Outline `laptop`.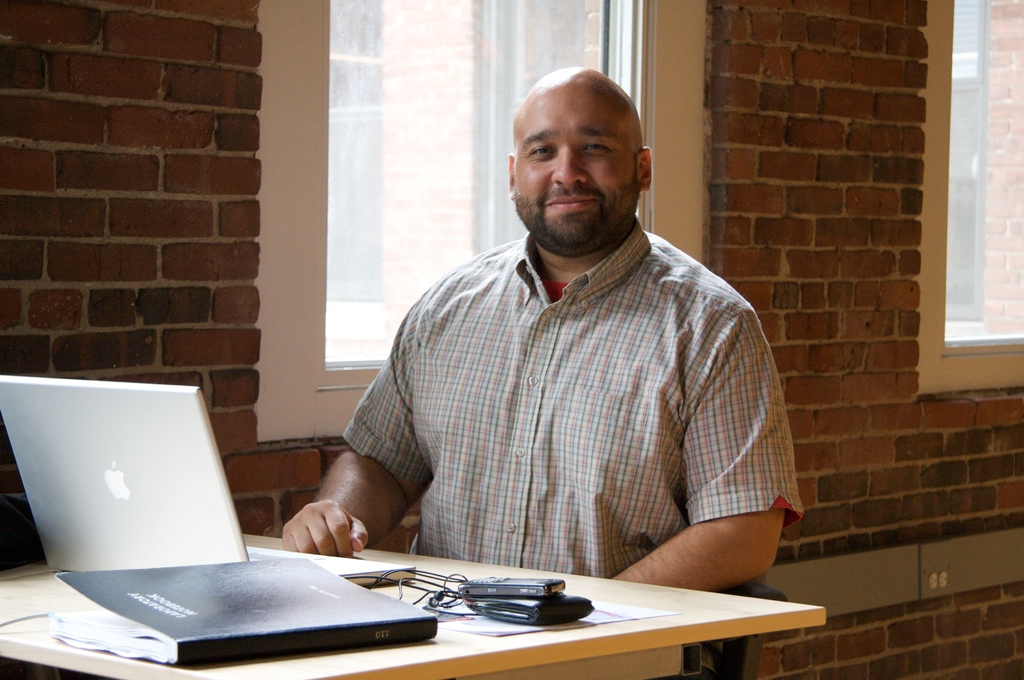
Outline: bbox=(0, 371, 412, 589).
